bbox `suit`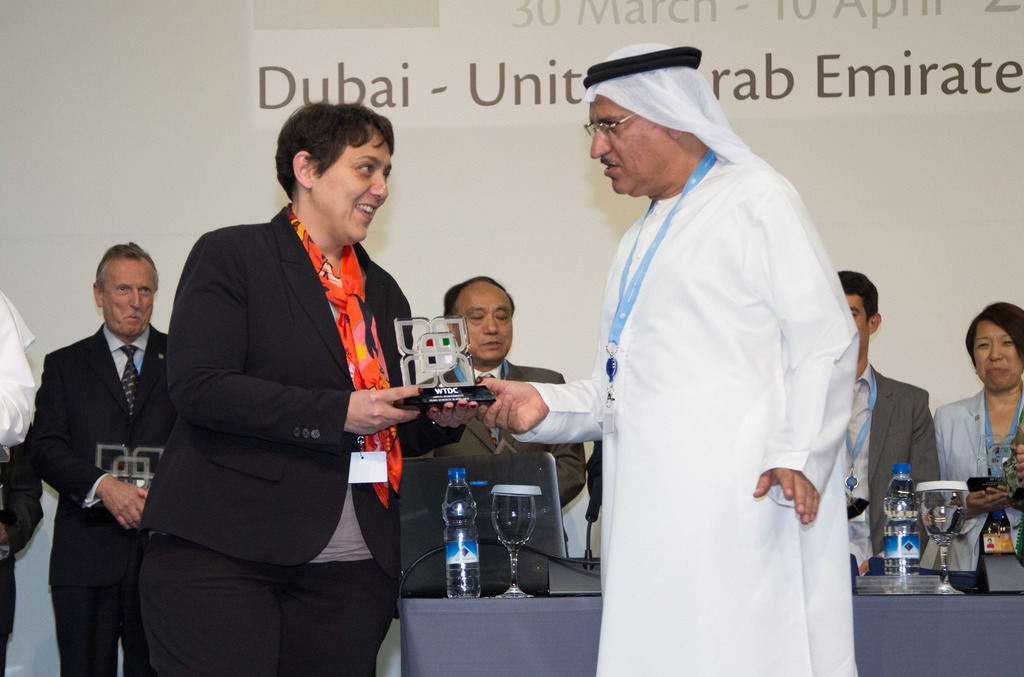
Rect(936, 387, 1023, 575)
